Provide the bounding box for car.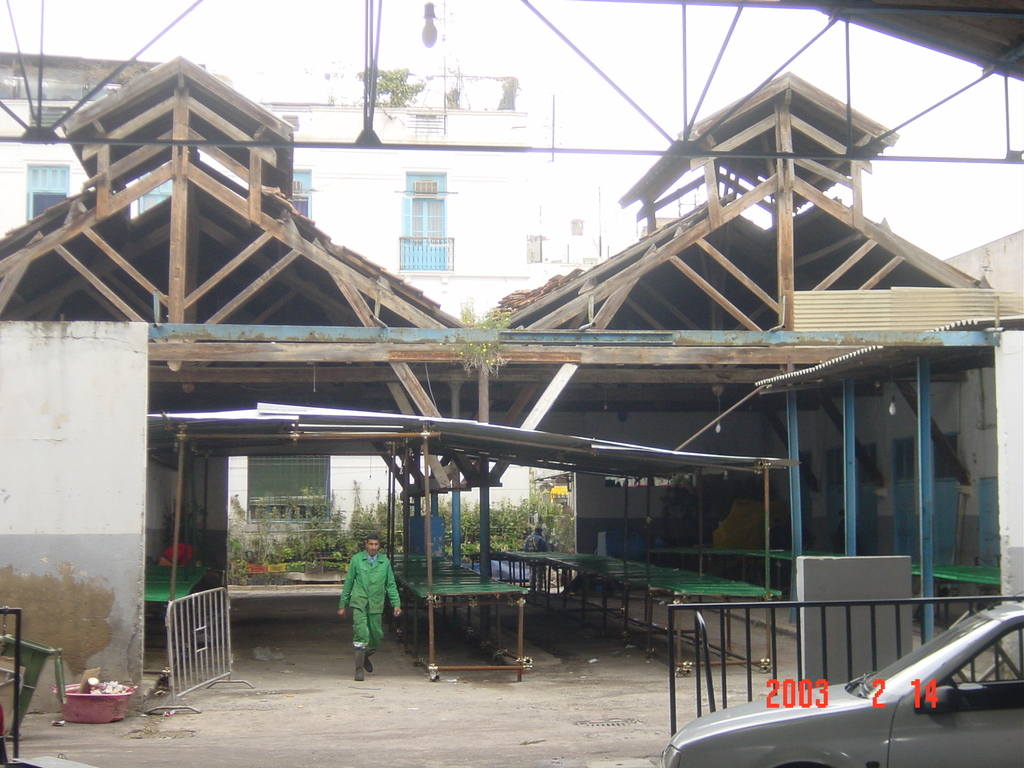
detection(660, 603, 1022, 767).
